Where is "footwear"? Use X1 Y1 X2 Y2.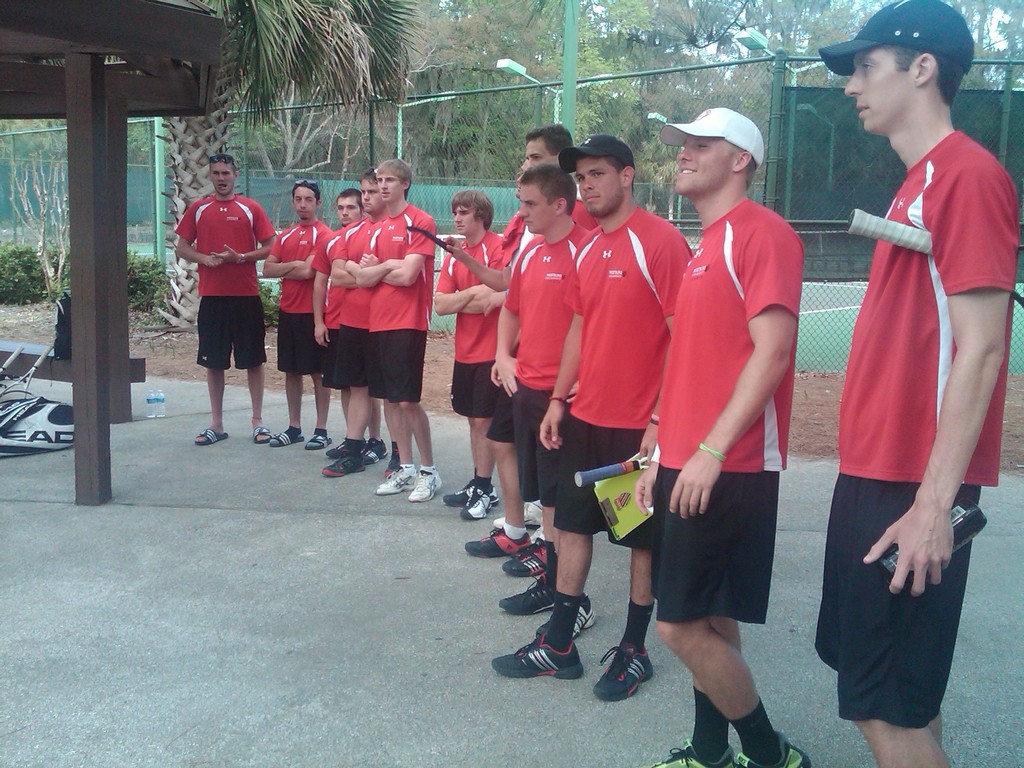
728 742 809 767.
